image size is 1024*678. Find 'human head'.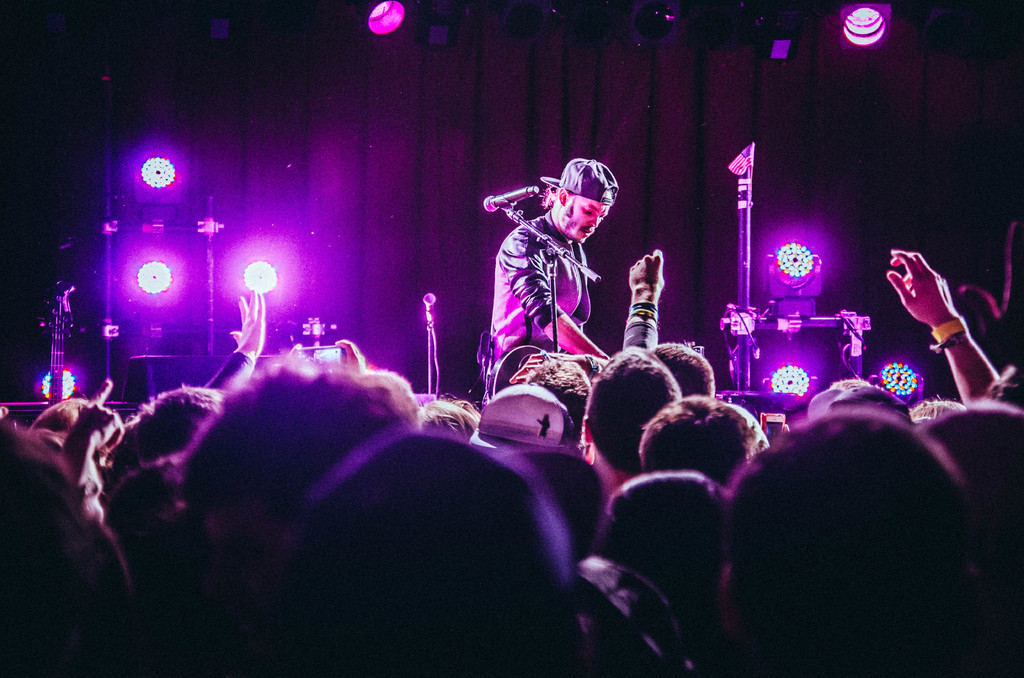
x1=0 y1=423 x2=131 y2=677.
